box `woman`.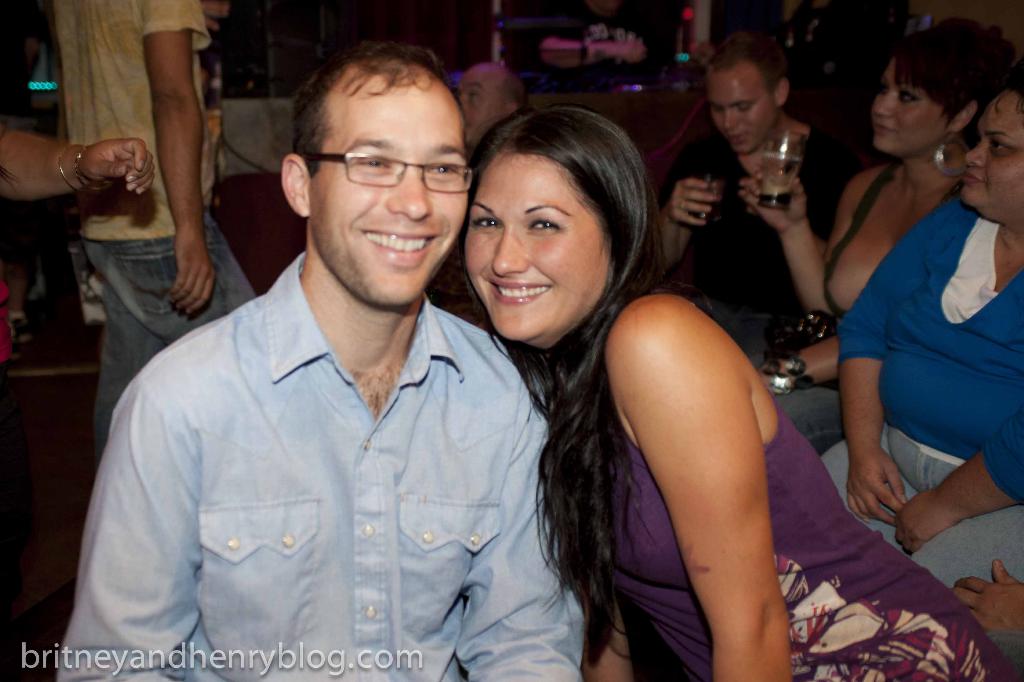
(x1=458, y1=106, x2=1023, y2=681).
